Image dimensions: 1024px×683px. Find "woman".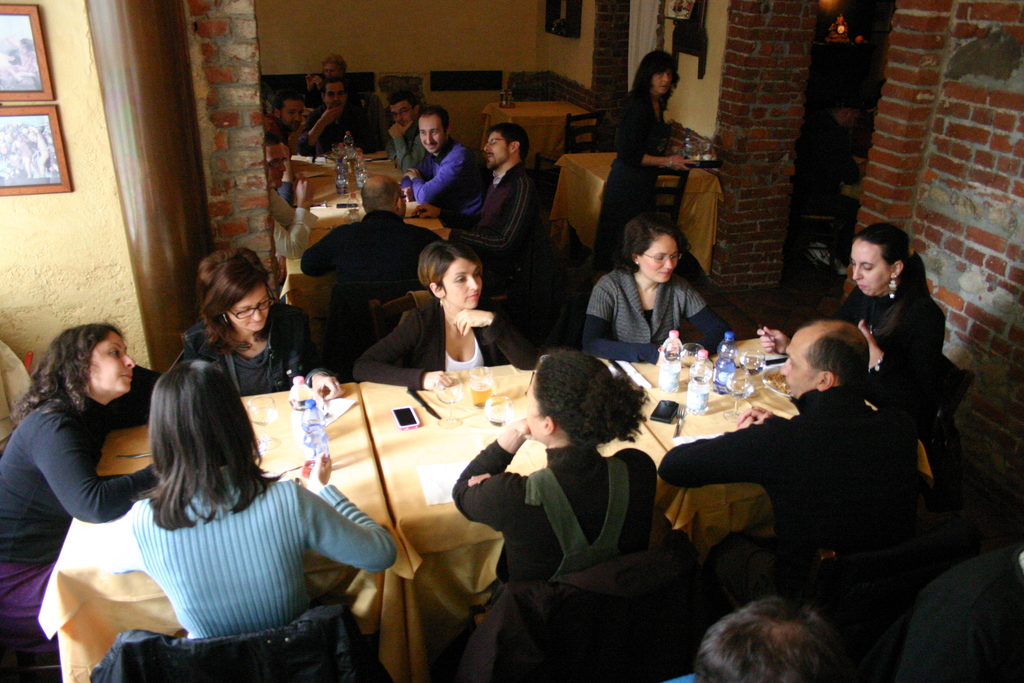
Rect(582, 215, 733, 365).
